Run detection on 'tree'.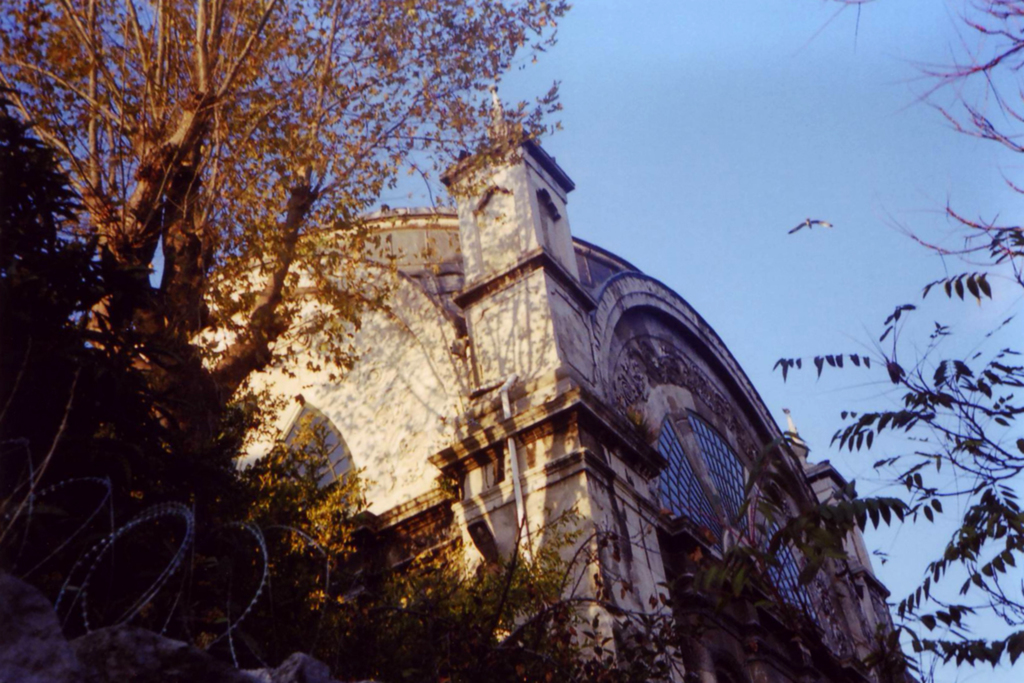
Result: bbox=(0, 0, 577, 522).
